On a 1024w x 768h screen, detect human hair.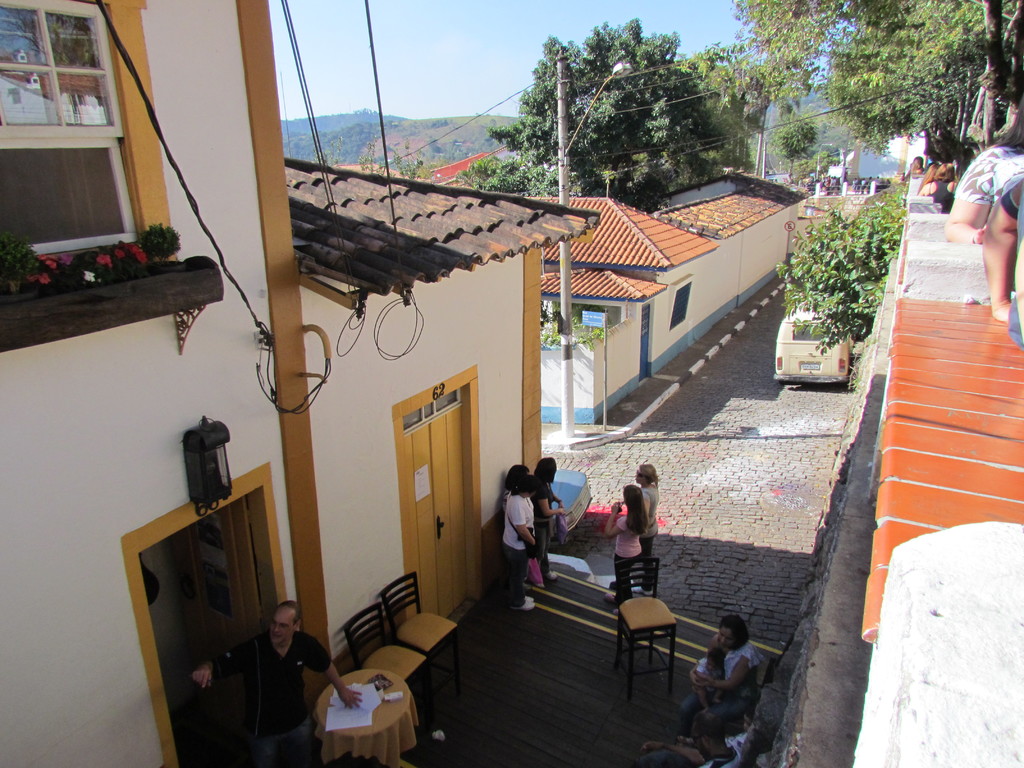
{"left": 638, "top": 462, "right": 658, "bottom": 487}.
